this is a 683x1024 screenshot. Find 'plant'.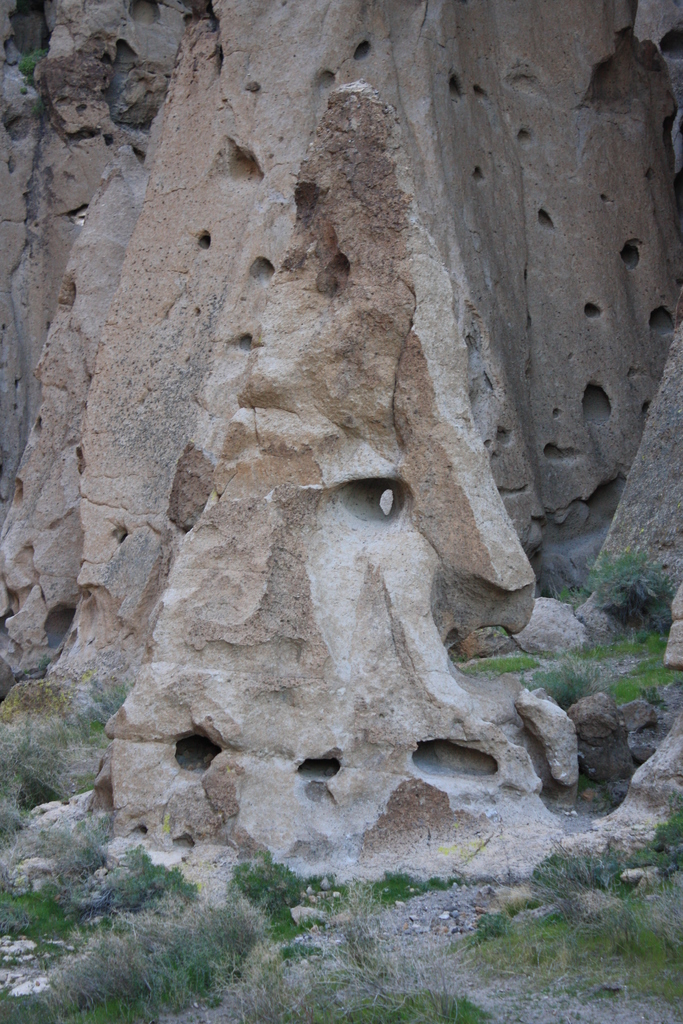
Bounding box: region(366, 867, 465, 911).
